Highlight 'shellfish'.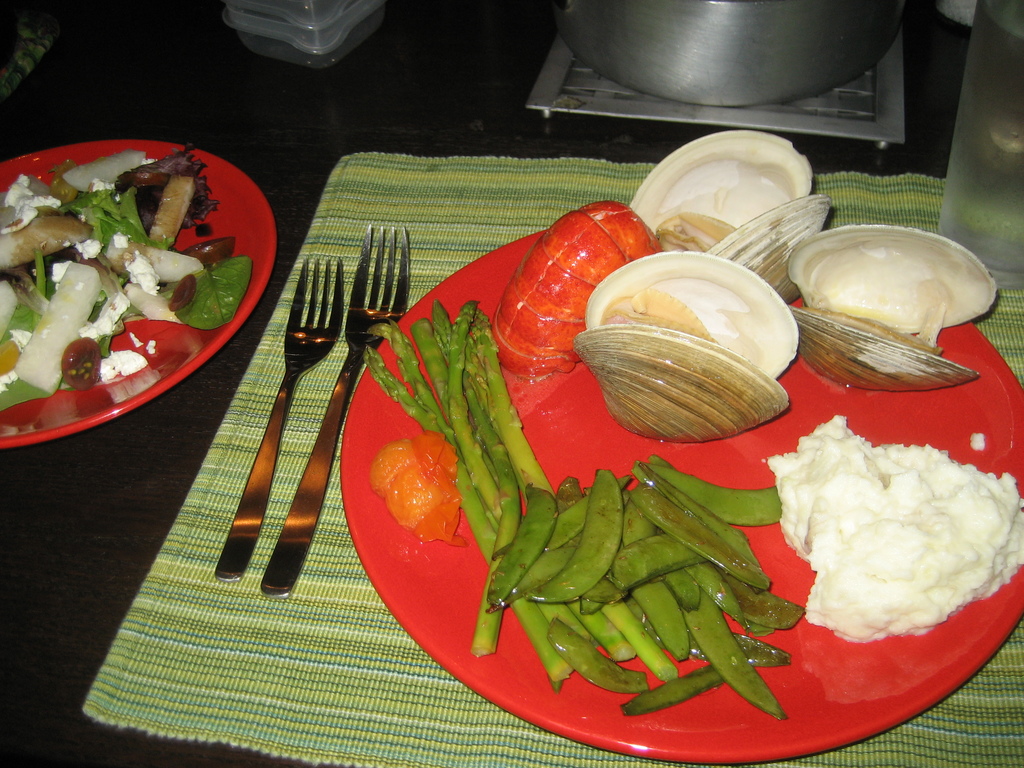
Highlighted region: bbox=(780, 220, 1004, 396).
